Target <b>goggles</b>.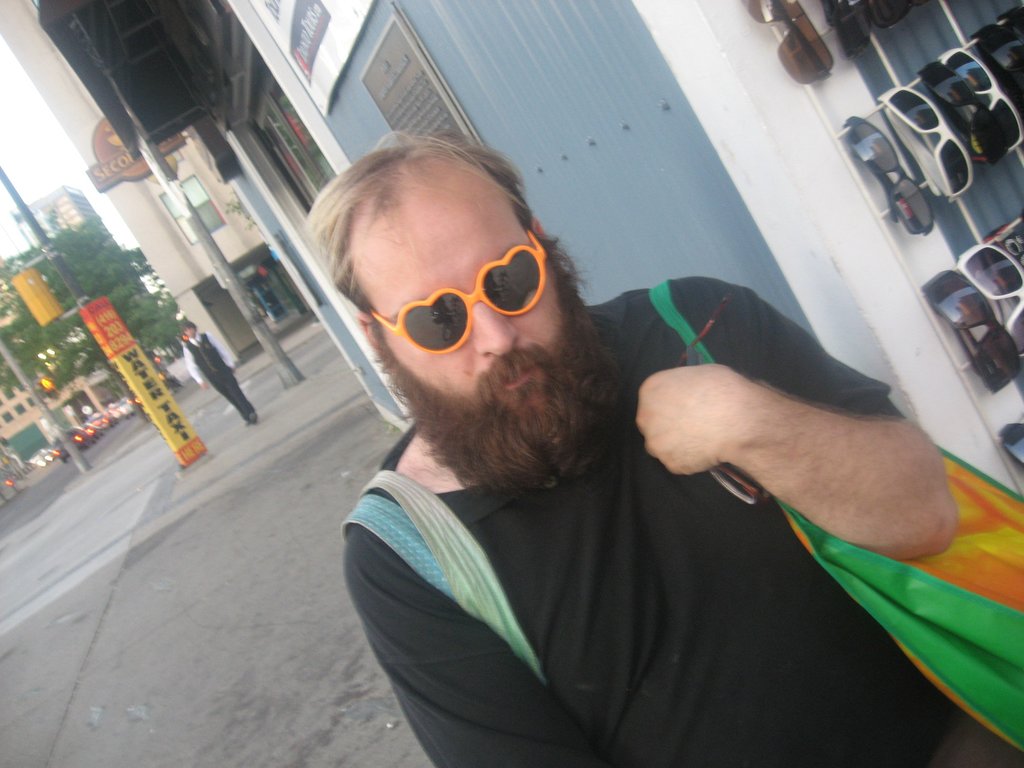
Target region: x1=996 y1=8 x2=1023 y2=45.
